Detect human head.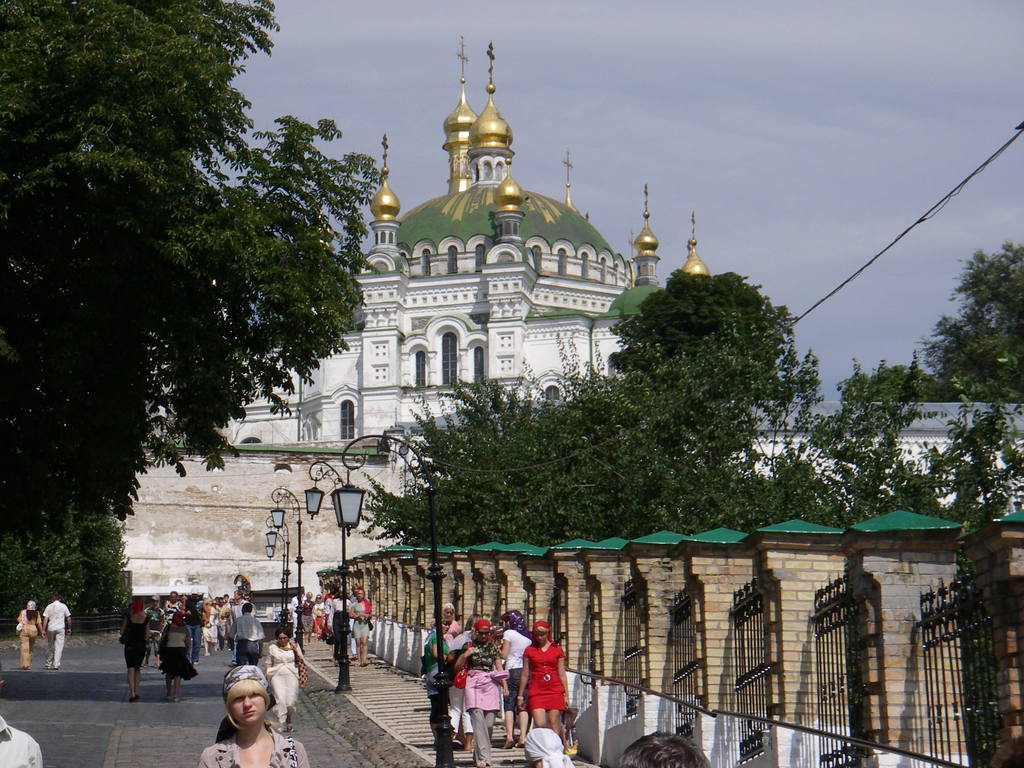
Detected at {"x1": 502, "y1": 609, "x2": 526, "y2": 629}.
